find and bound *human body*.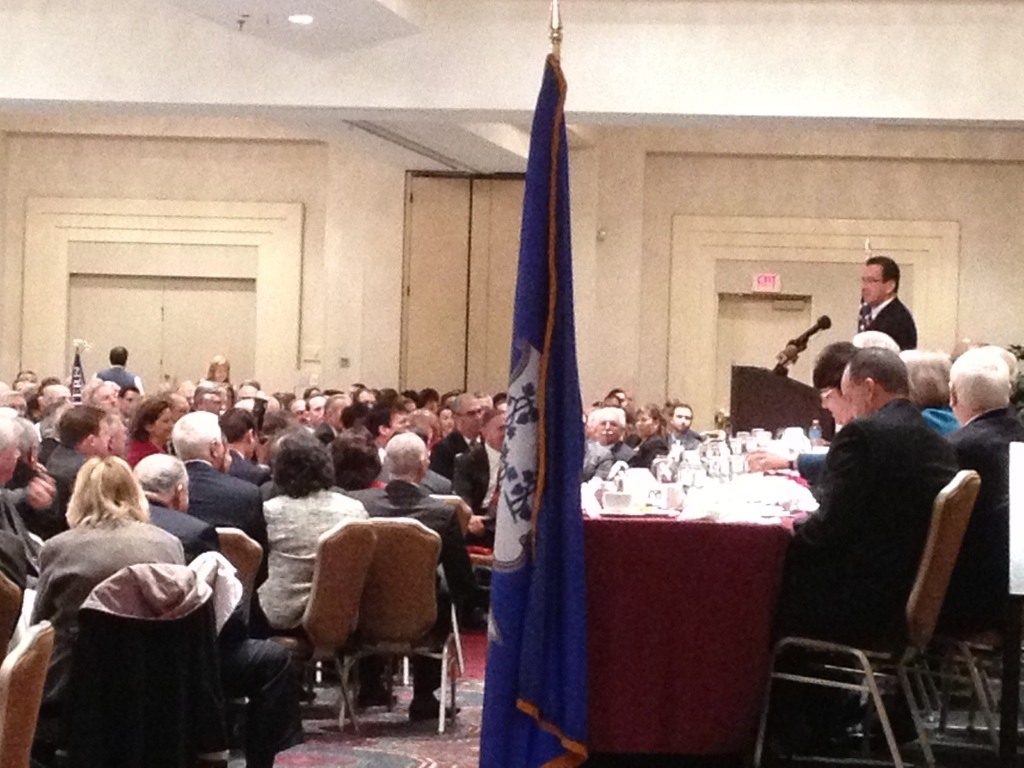
Bound: box(628, 433, 670, 470).
